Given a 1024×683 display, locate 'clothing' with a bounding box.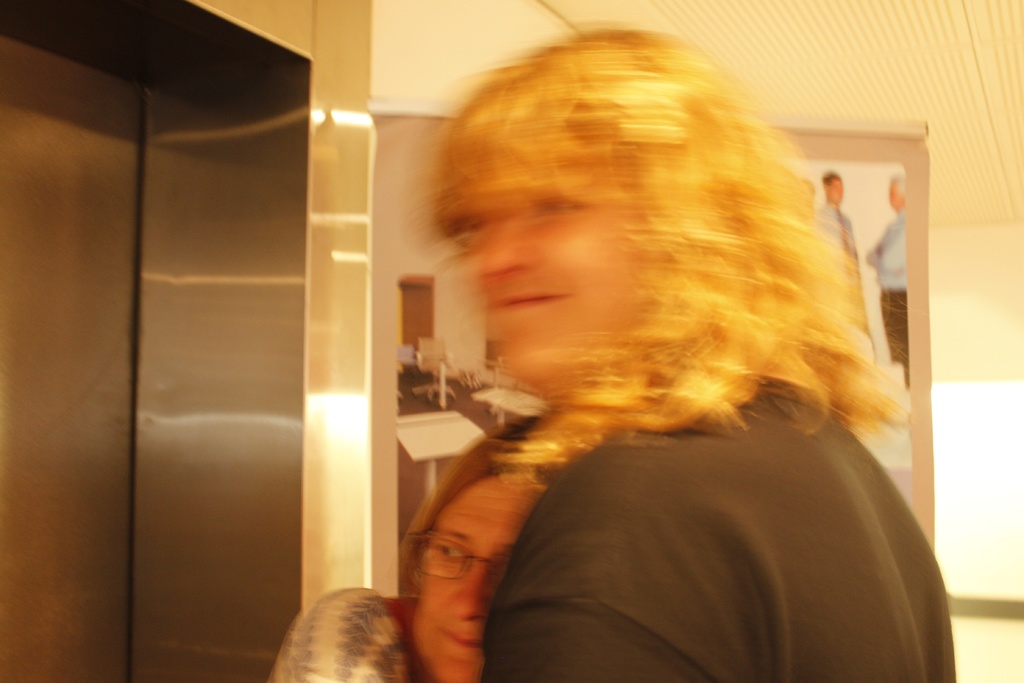
Located: crop(267, 588, 408, 682).
